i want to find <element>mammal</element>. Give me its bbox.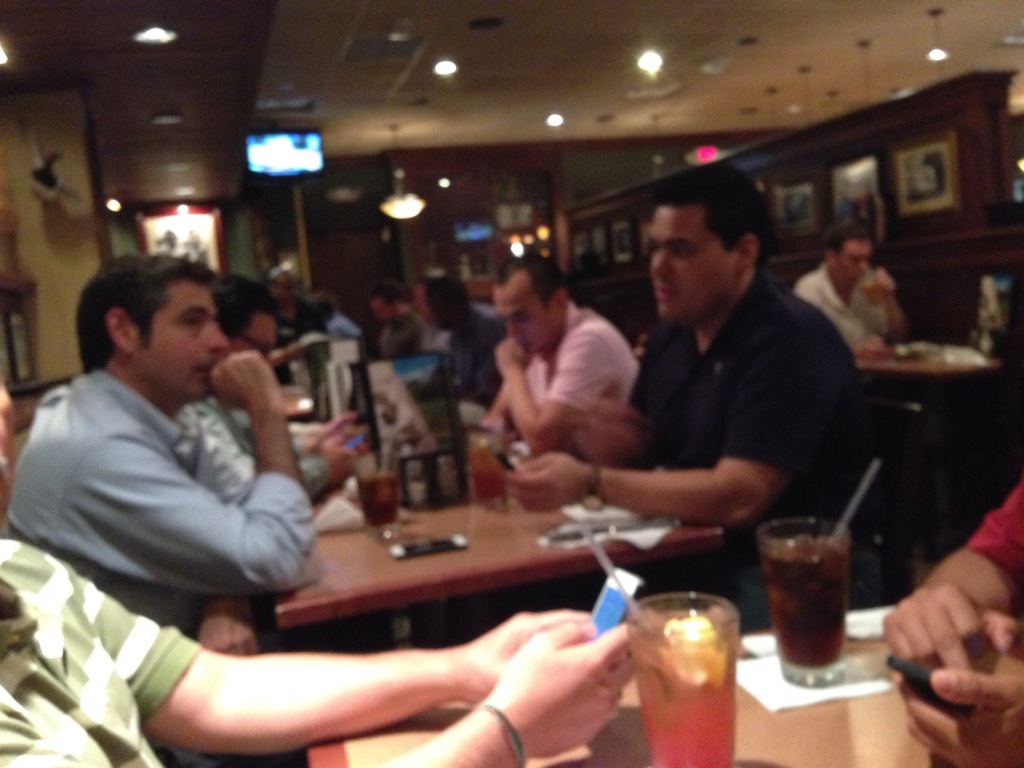
detection(406, 271, 509, 404).
